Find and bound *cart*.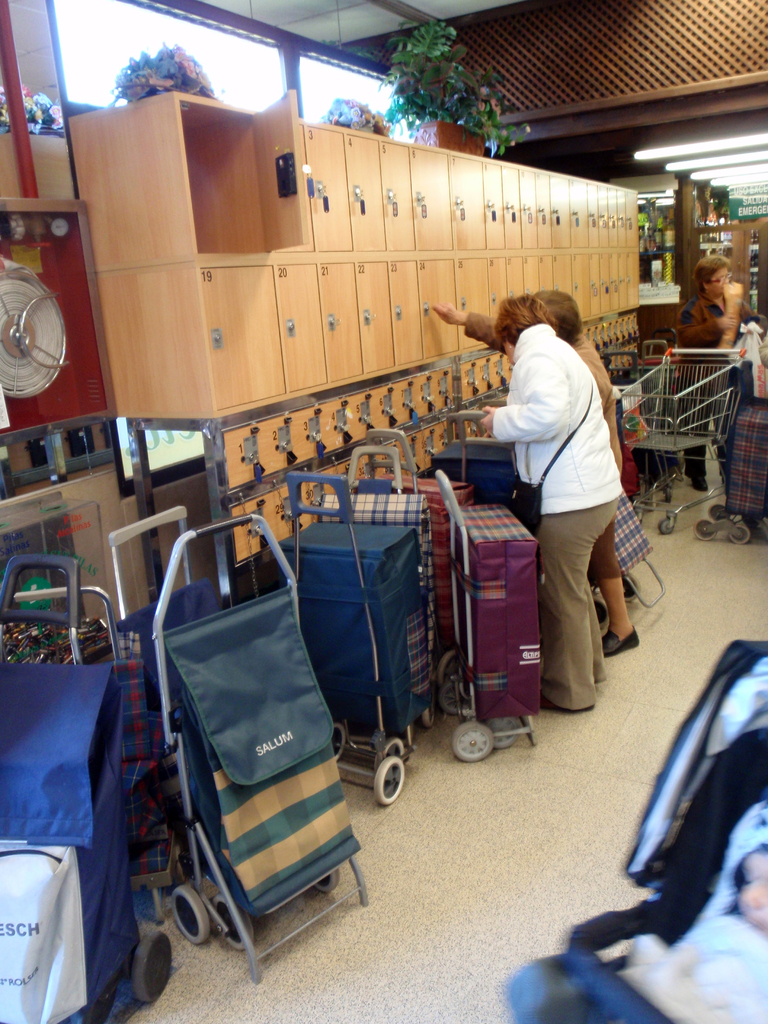
Bound: [left=495, top=641, right=767, bottom=1023].
